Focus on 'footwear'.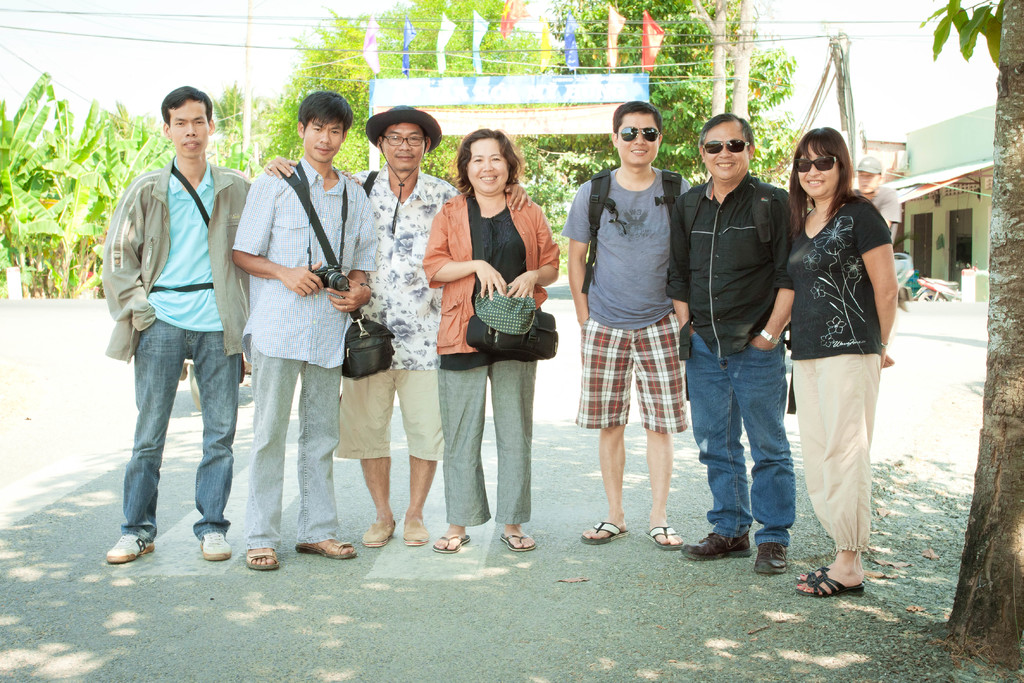
Focused at (796, 575, 865, 599).
